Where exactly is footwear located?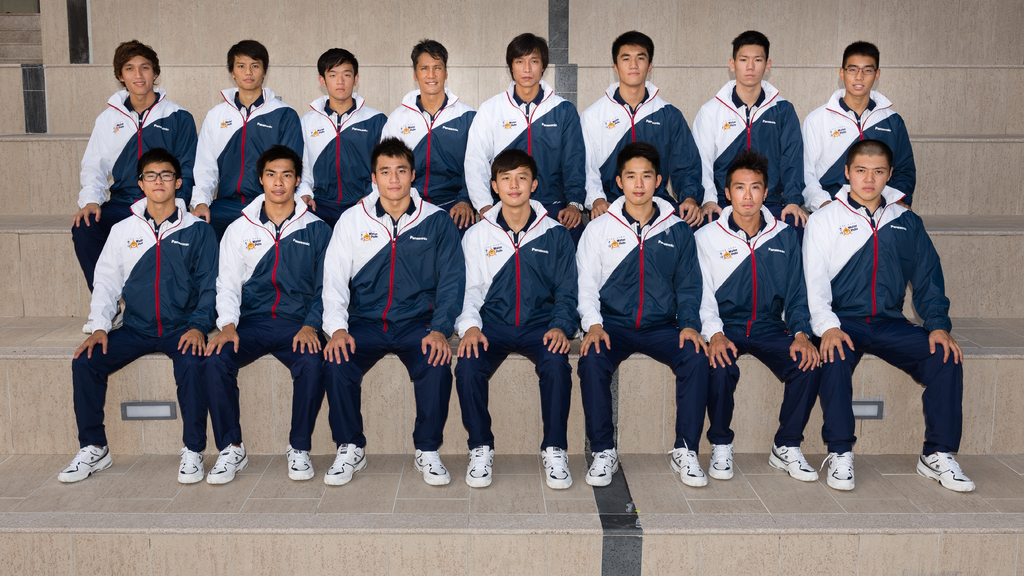
Its bounding box is <box>587,447,612,484</box>.
